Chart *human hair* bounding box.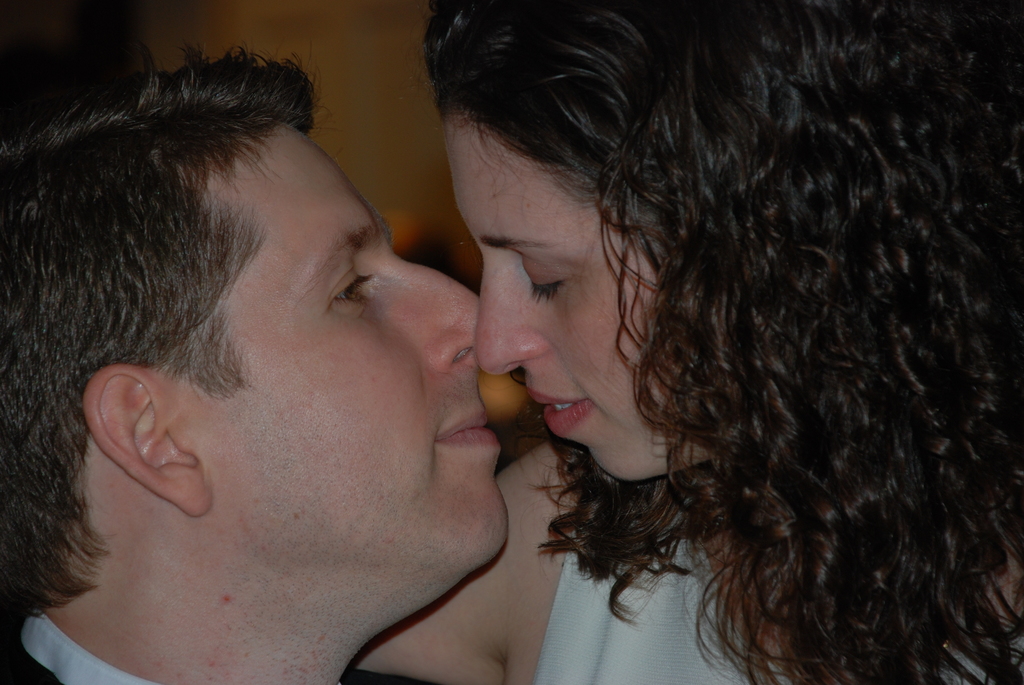
Charted: bbox(0, 46, 317, 629).
